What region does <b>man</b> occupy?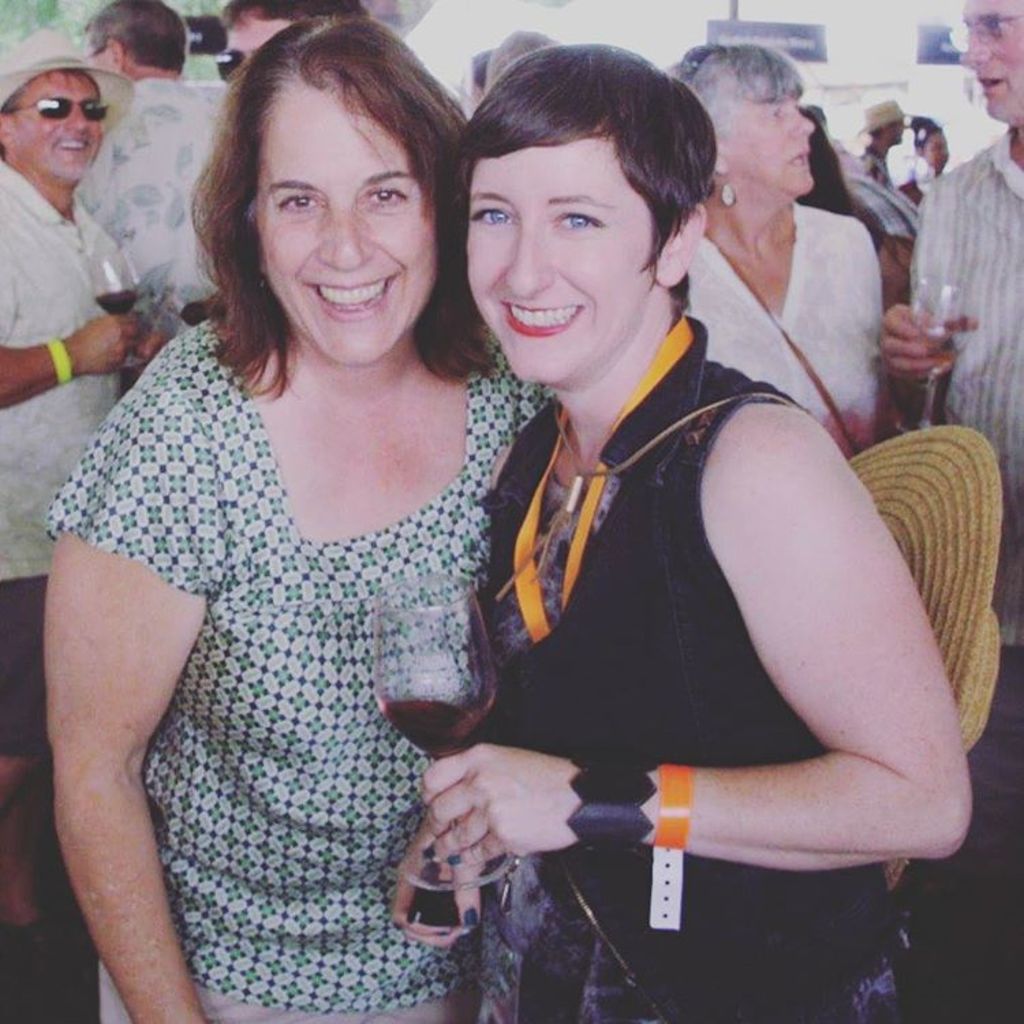
bbox=(66, 0, 251, 329).
